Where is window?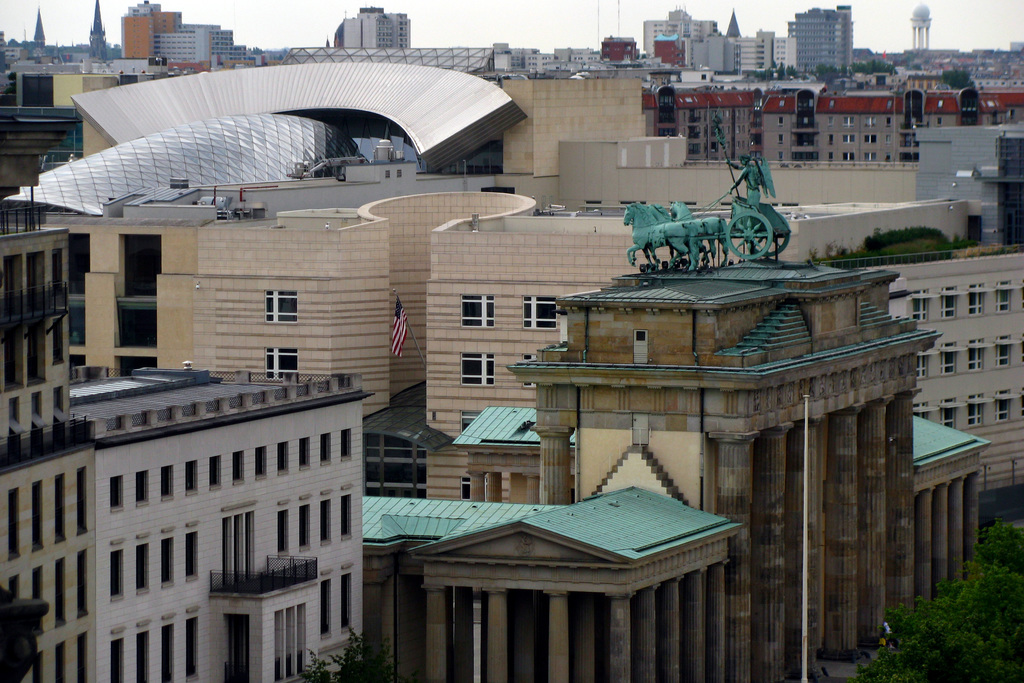
bbox=(186, 532, 199, 582).
